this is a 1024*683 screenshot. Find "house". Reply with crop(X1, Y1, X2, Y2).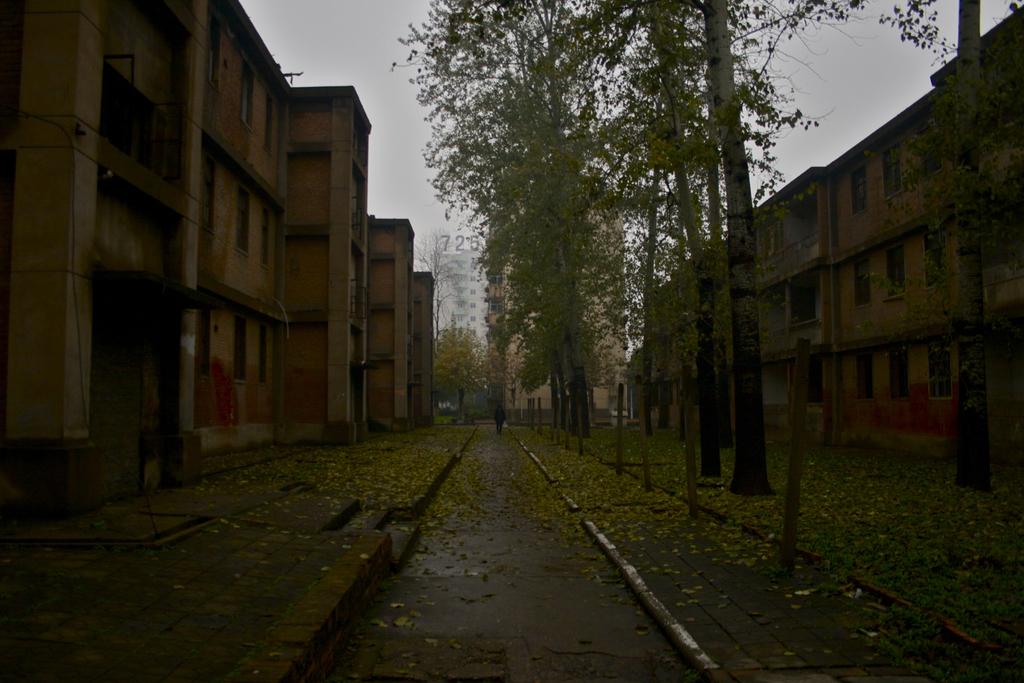
crop(184, 0, 294, 486).
